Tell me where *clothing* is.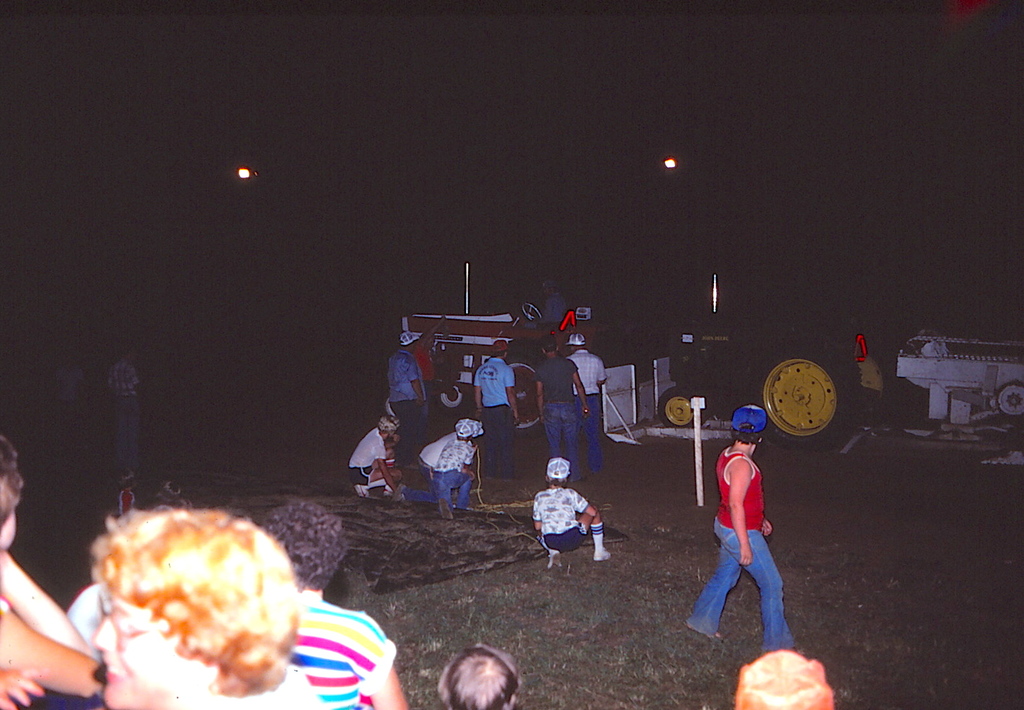
*clothing* is at [708,434,795,644].
